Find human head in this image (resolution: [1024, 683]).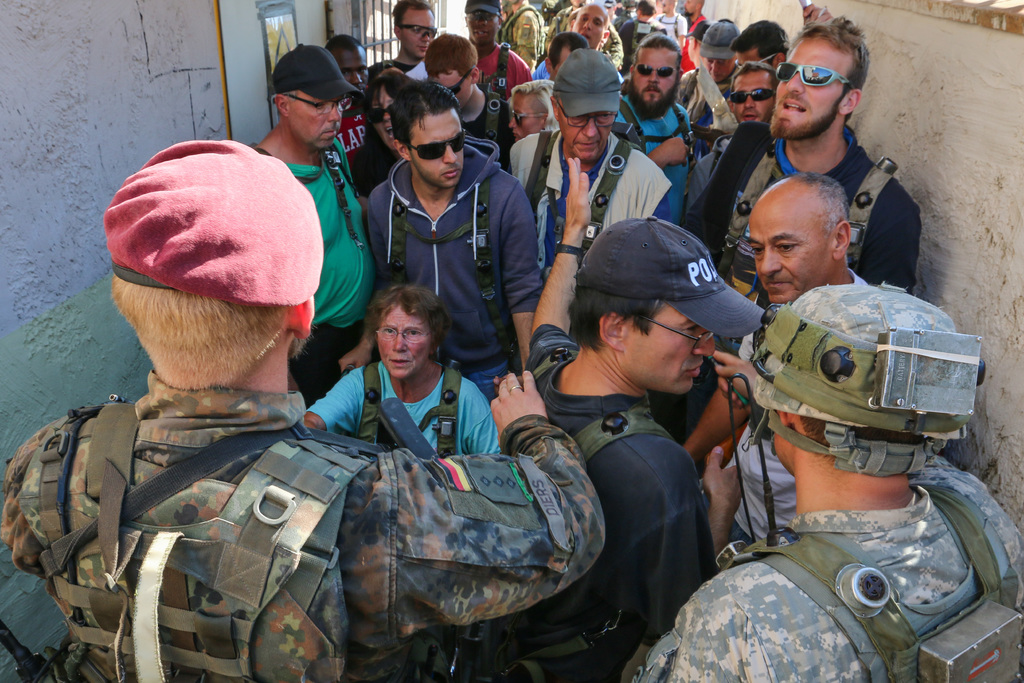
(424, 30, 481, 106).
